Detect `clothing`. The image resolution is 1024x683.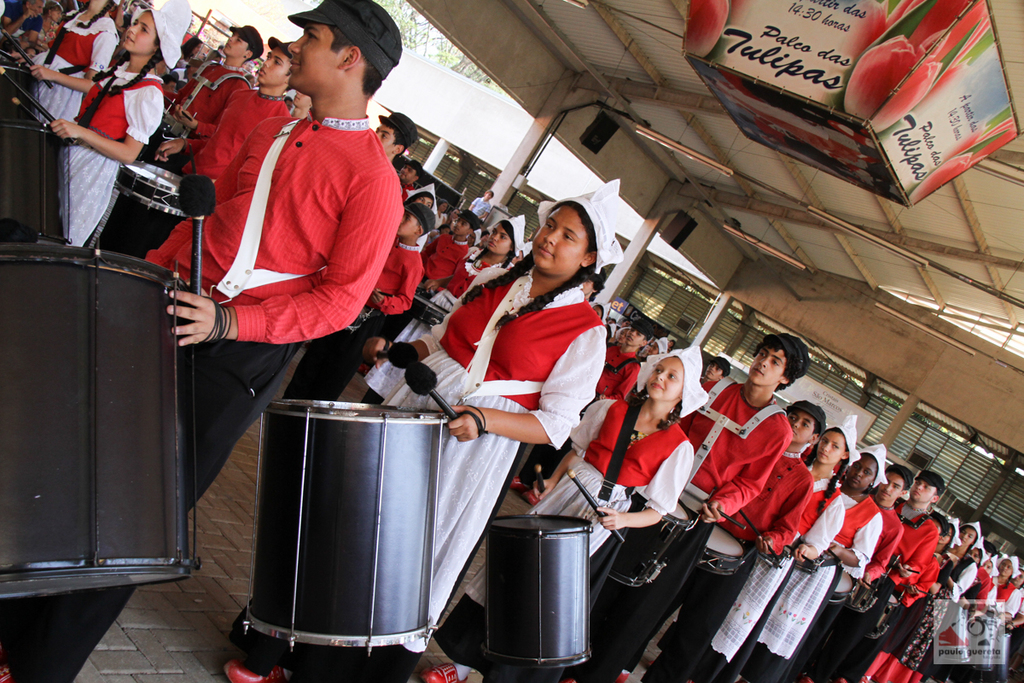
locate(276, 233, 418, 400).
